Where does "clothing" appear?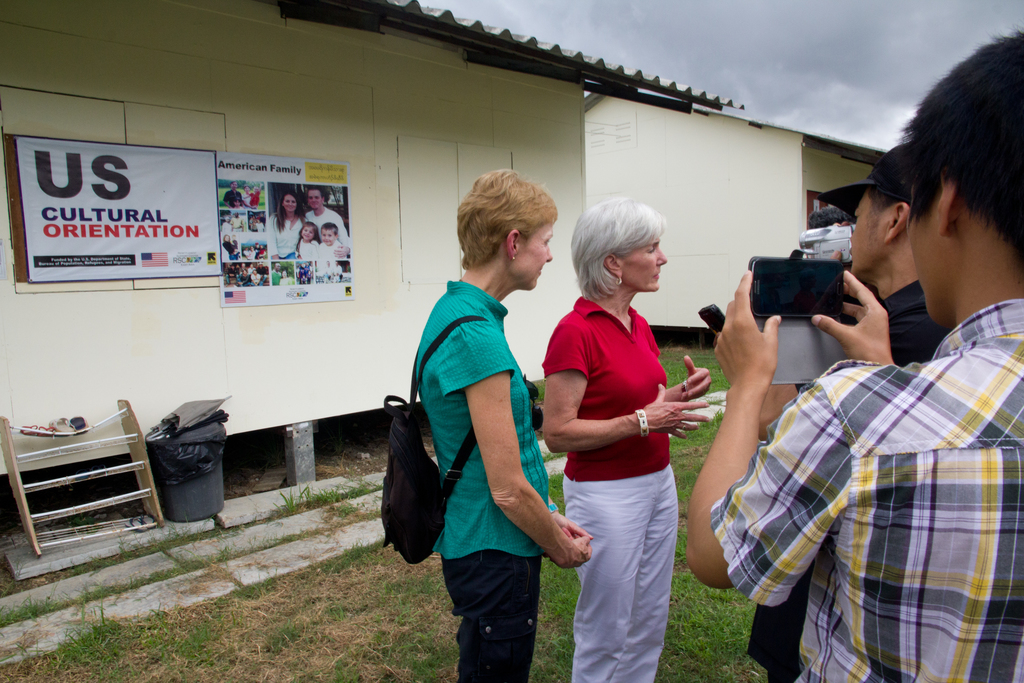
Appears at 333 265 344 280.
